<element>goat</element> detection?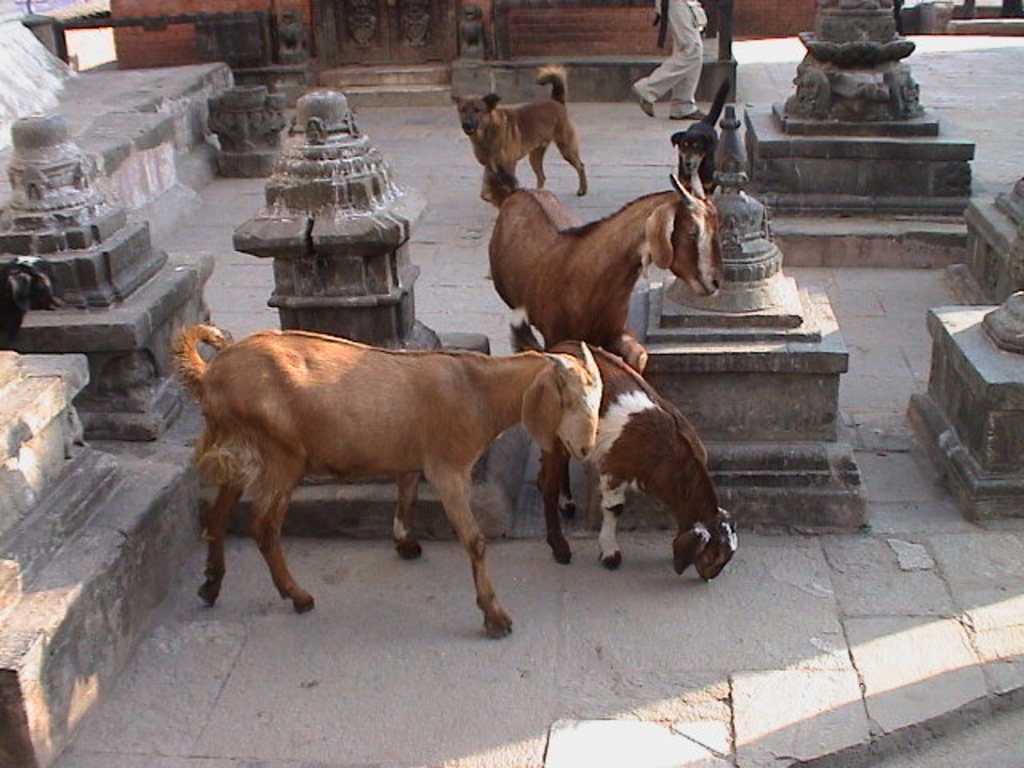
[left=507, top=317, right=733, bottom=587]
